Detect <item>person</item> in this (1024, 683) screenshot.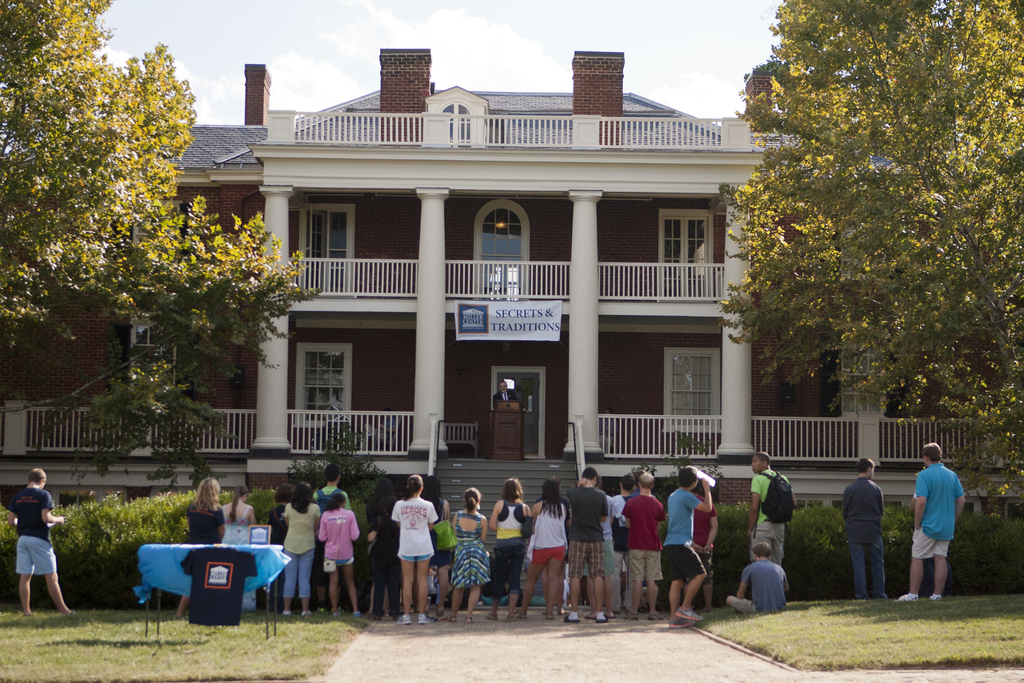
Detection: locate(383, 480, 433, 614).
